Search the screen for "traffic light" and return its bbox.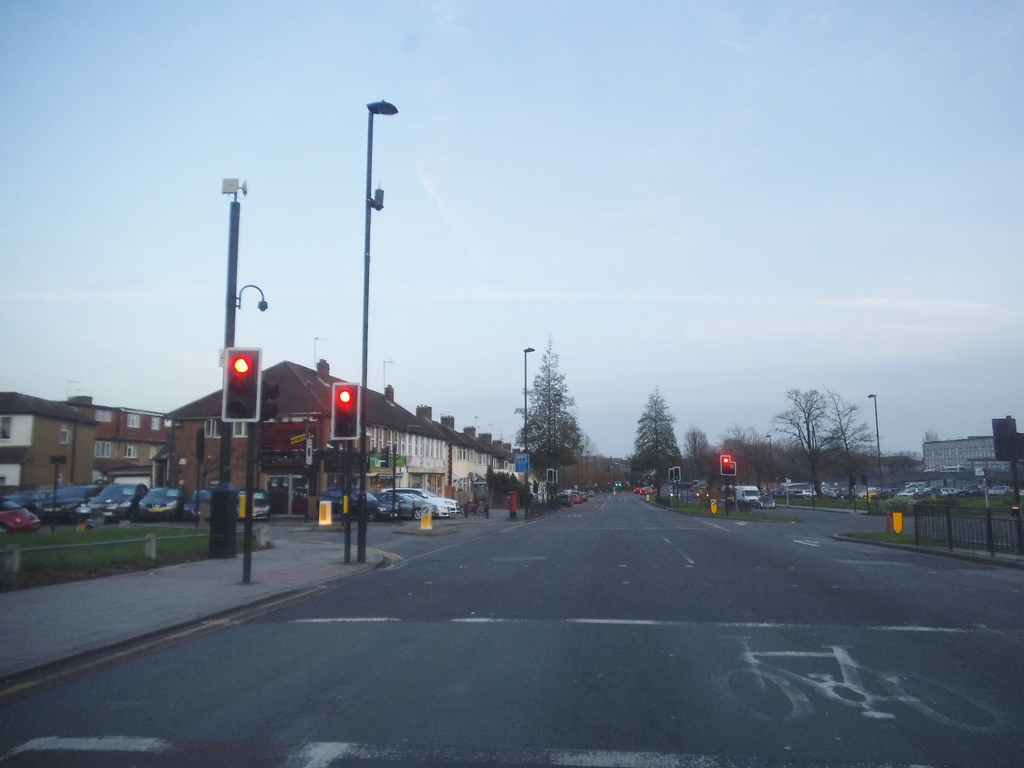
Found: 330:382:360:439.
